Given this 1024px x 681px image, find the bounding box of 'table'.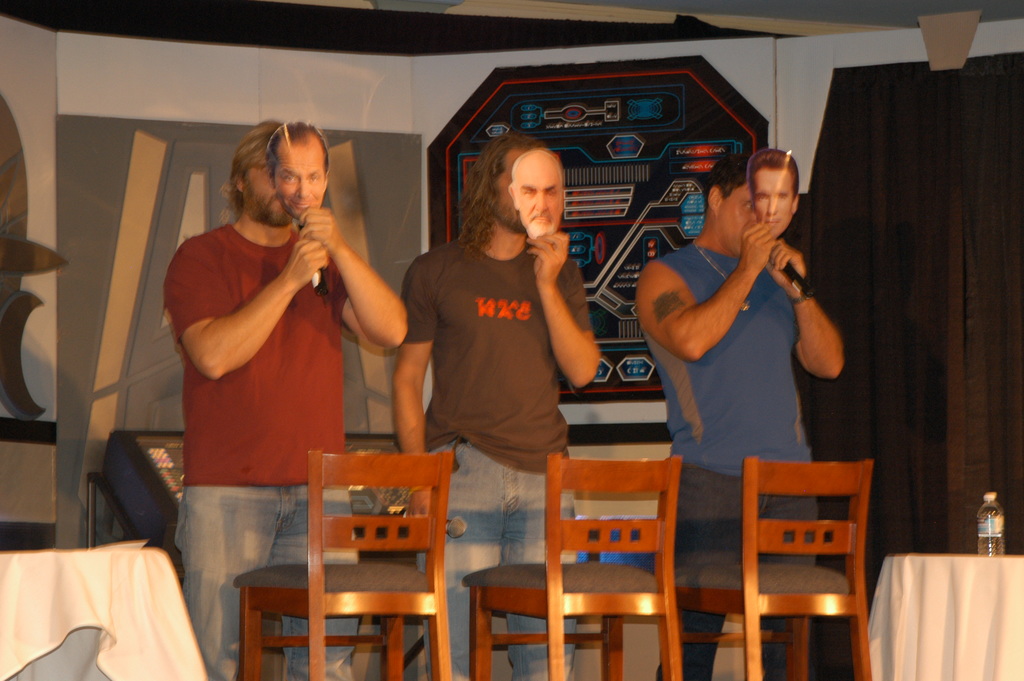
0,551,214,680.
